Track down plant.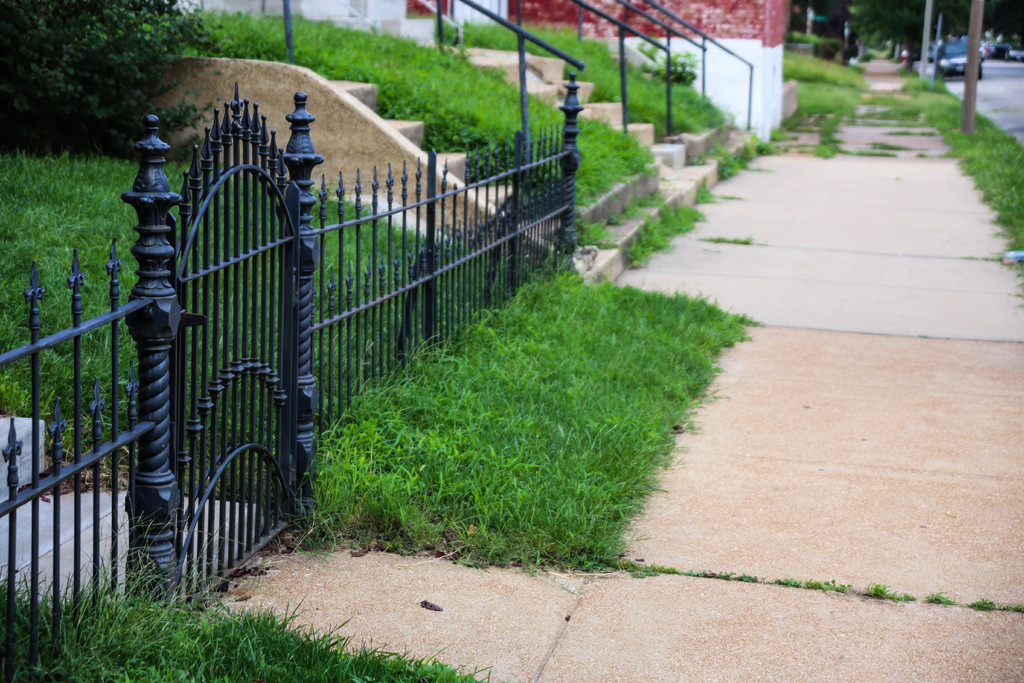
Tracked to [815, 109, 854, 160].
